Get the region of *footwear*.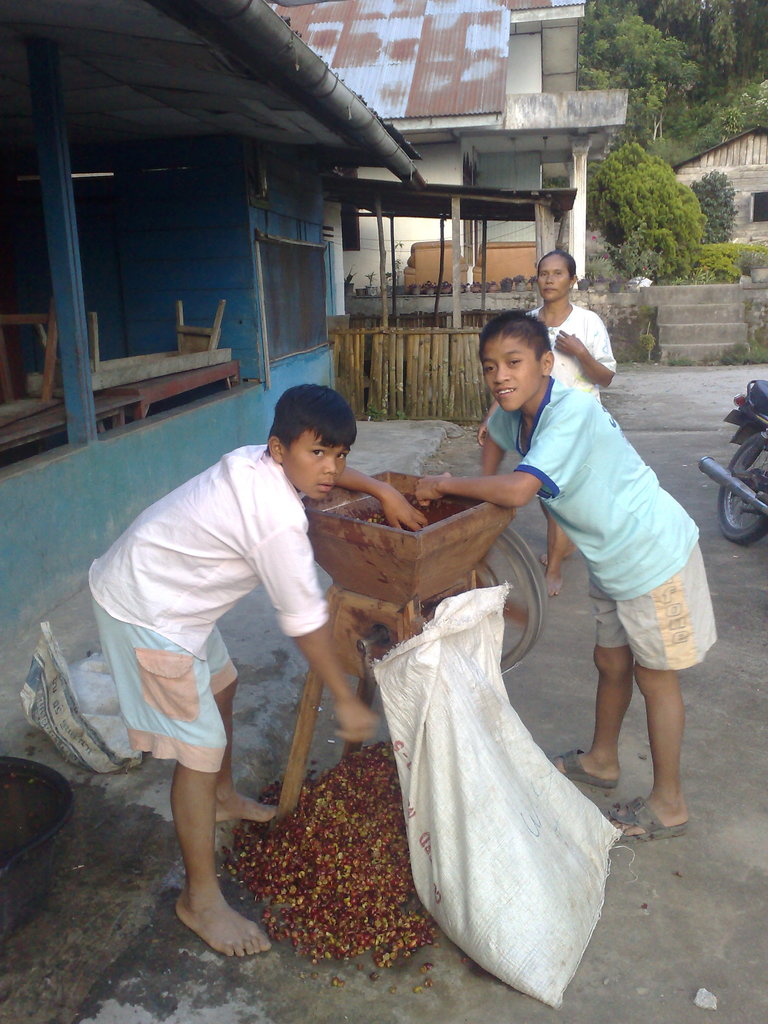
<bbox>599, 792, 695, 846</bbox>.
